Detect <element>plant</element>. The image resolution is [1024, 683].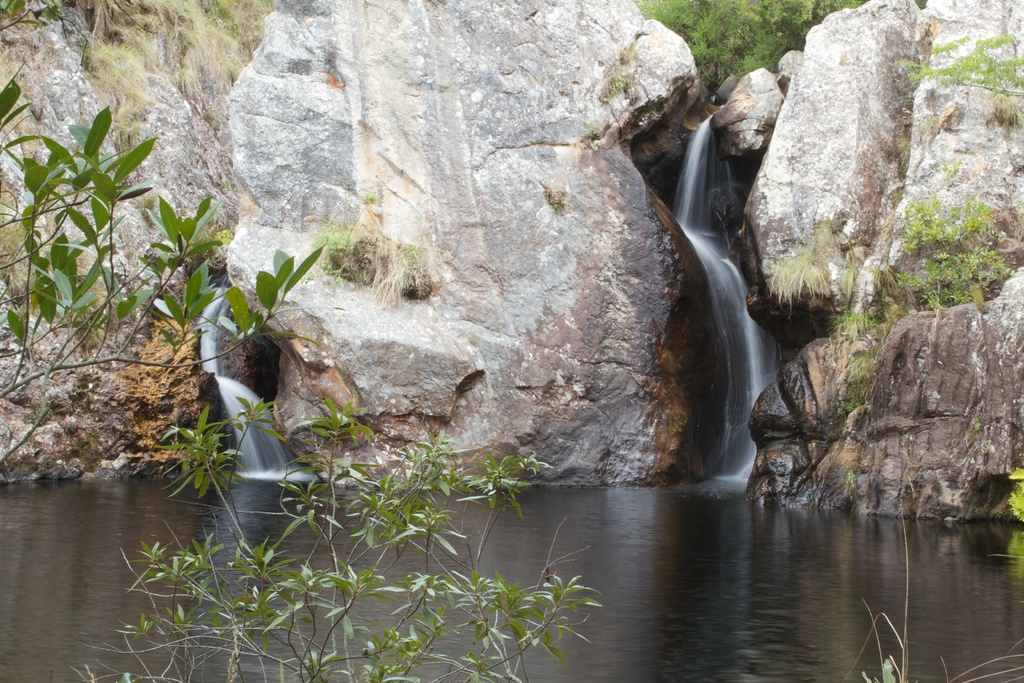
(849, 465, 863, 497).
